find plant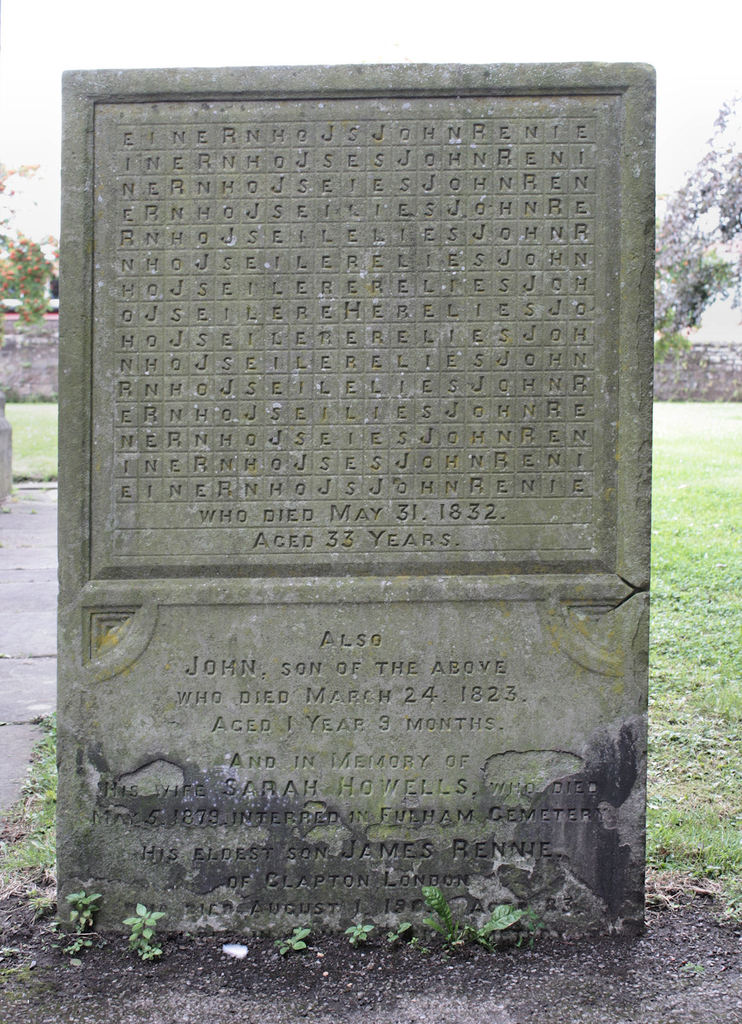
{"x1": 390, "y1": 916, "x2": 424, "y2": 946}
